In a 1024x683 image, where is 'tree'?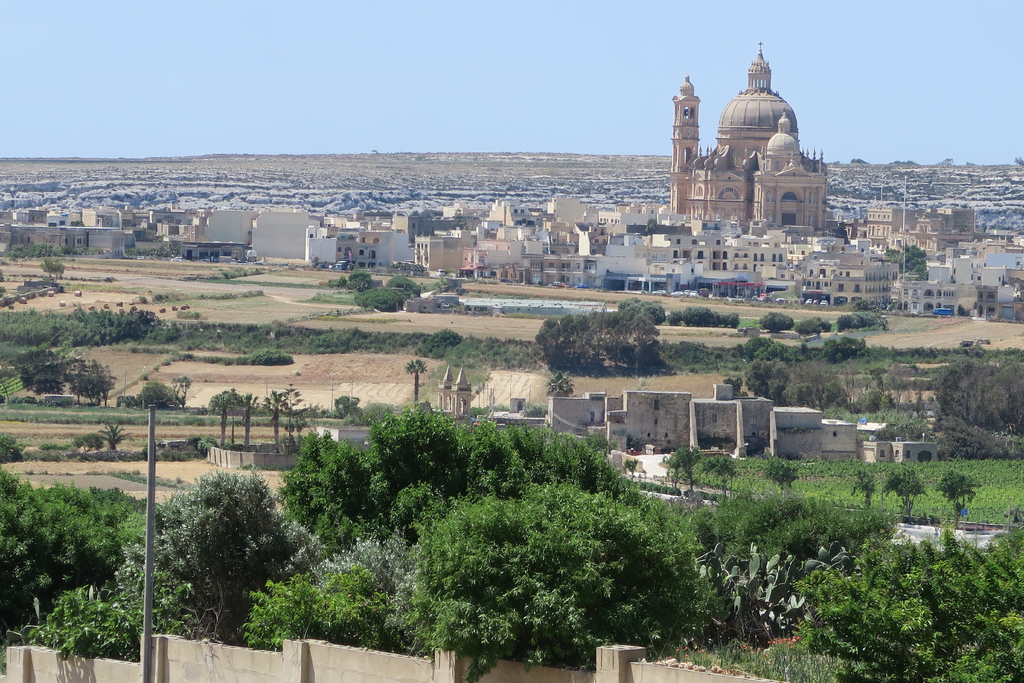
region(899, 350, 1012, 468).
